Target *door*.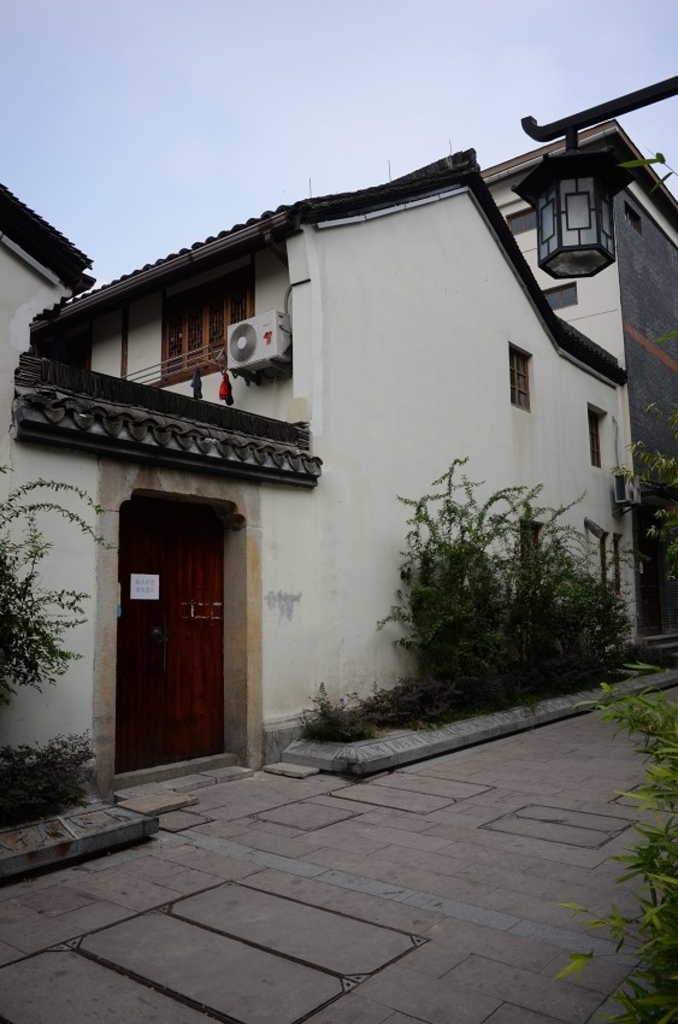
Target region: Rect(102, 492, 249, 796).
